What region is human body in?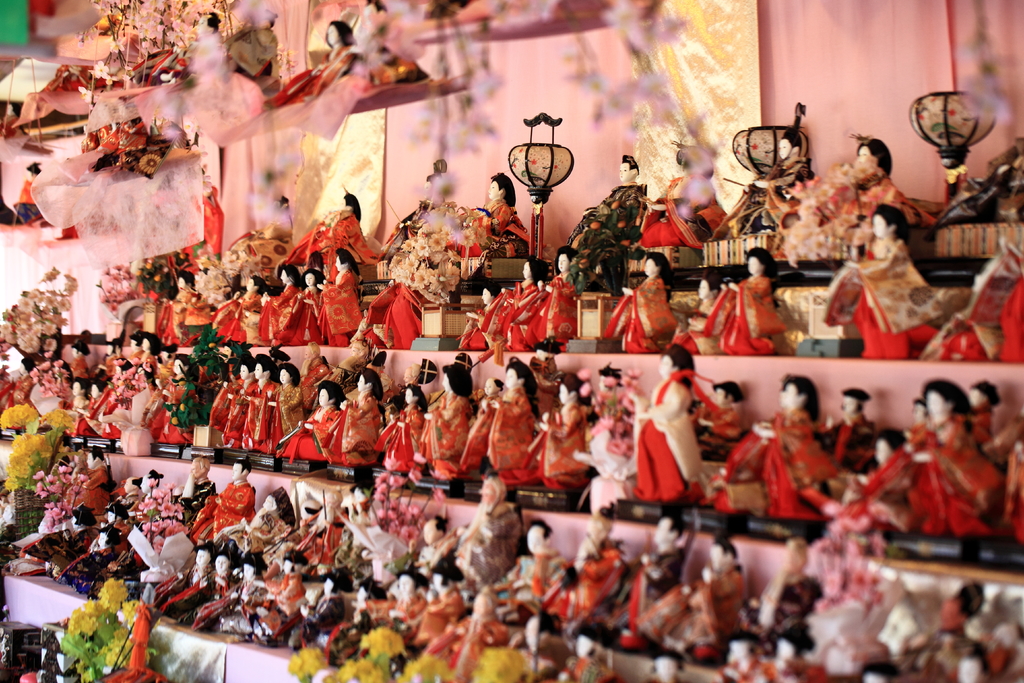
region(261, 259, 311, 347).
